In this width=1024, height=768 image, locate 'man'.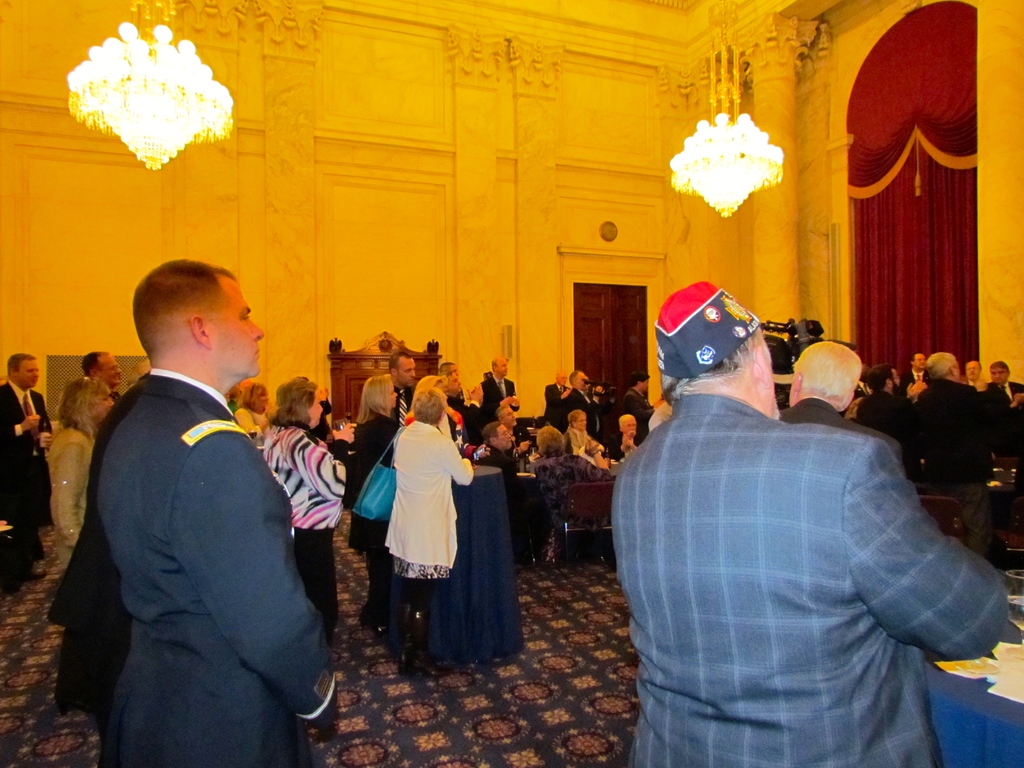
Bounding box: left=608, top=412, right=636, bottom=456.
